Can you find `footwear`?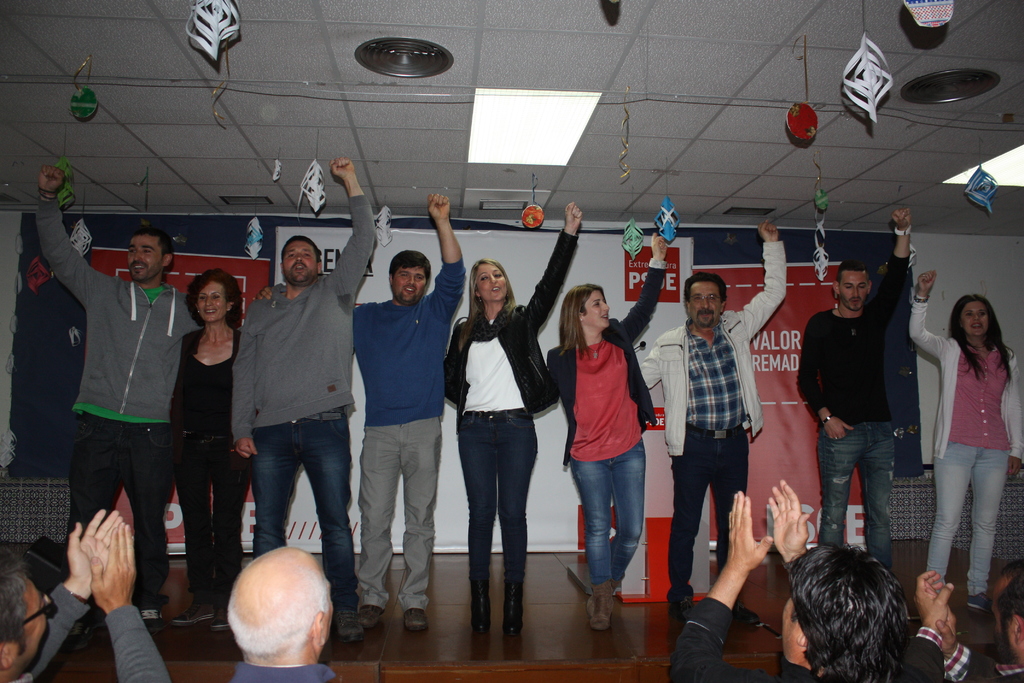
Yes, bounding box: <bbox>171, 603, 218, 628</bbox>.
